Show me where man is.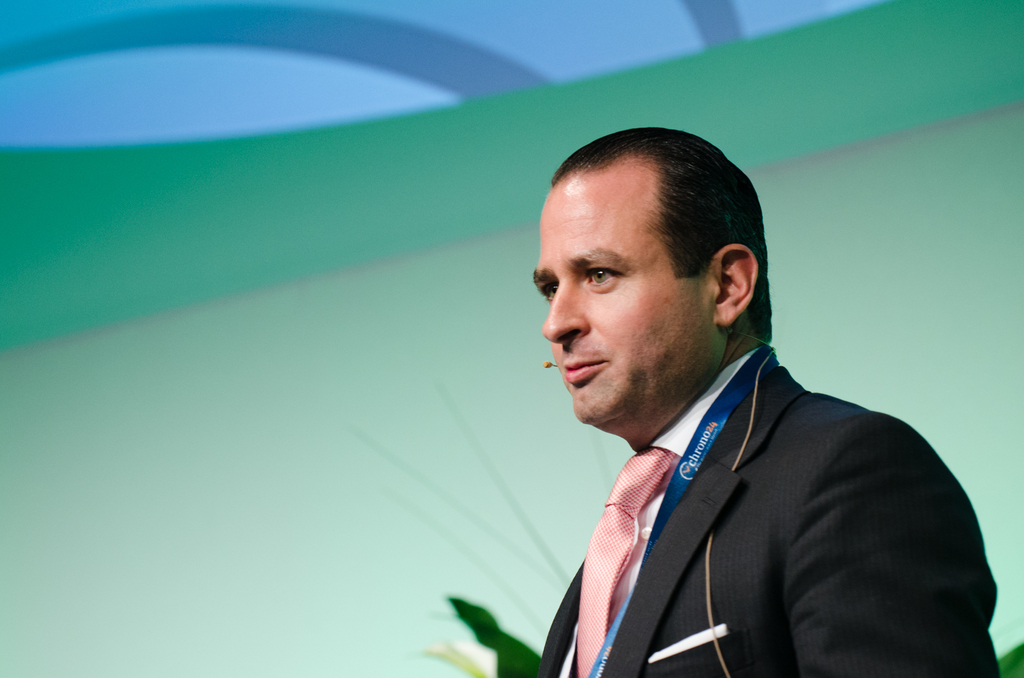
man is at bbox=[532, 129, 1004, 677].
